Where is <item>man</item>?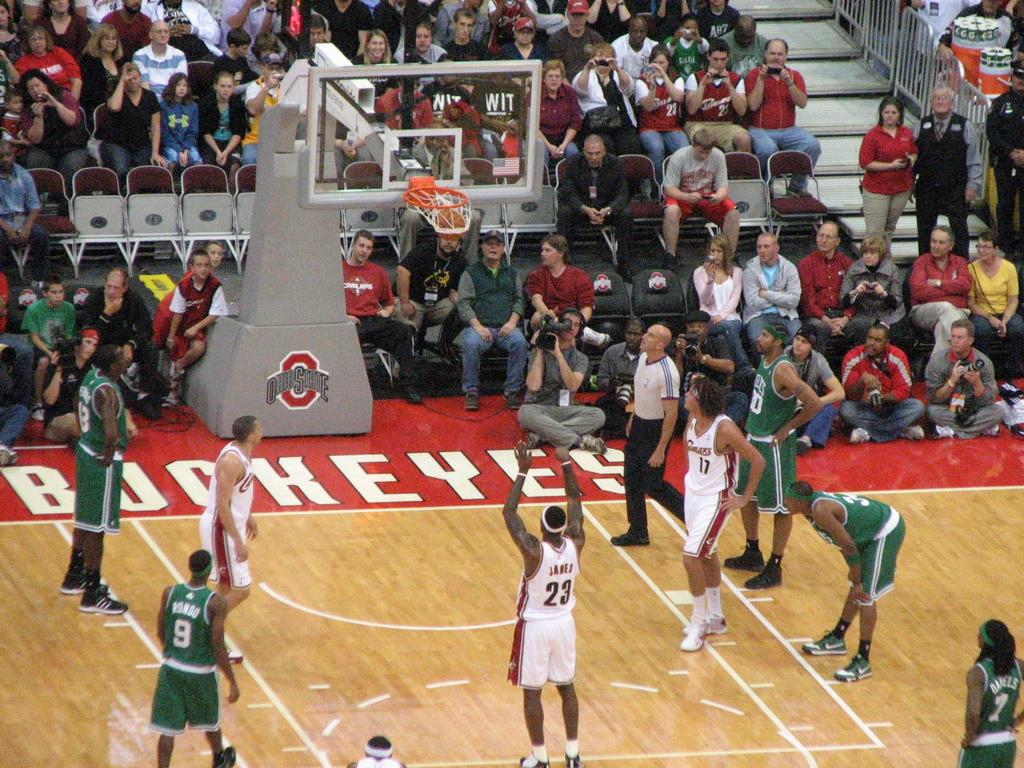
detection(685, 40, 755, 155).
